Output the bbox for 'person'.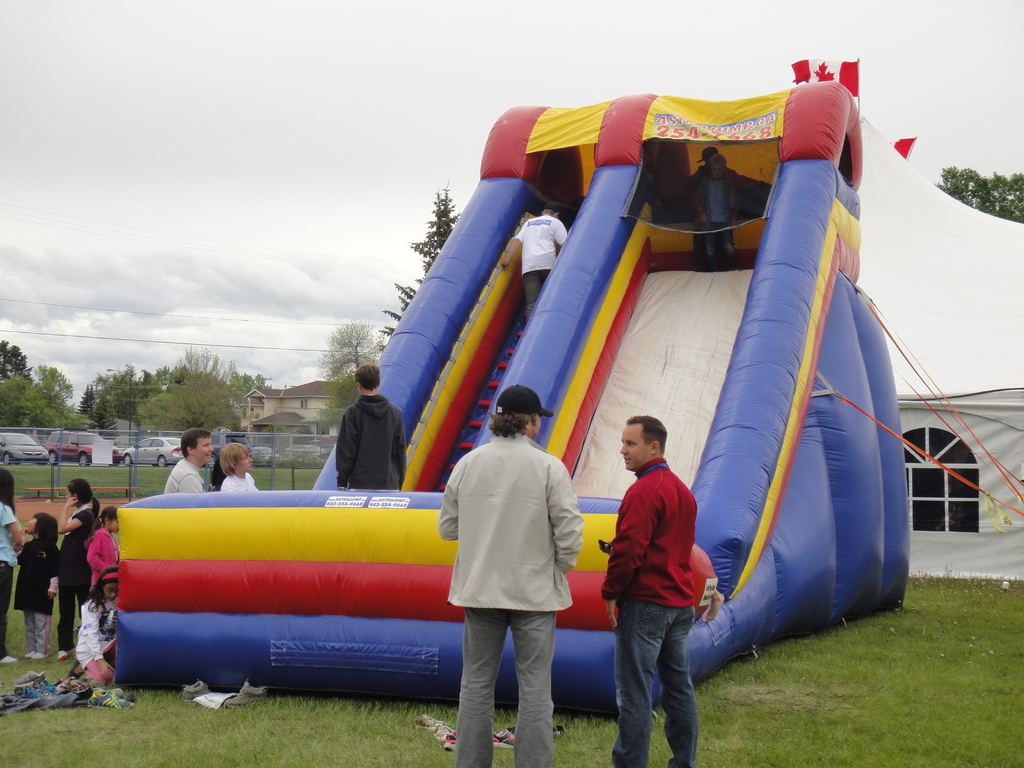
56,477,100,660.
